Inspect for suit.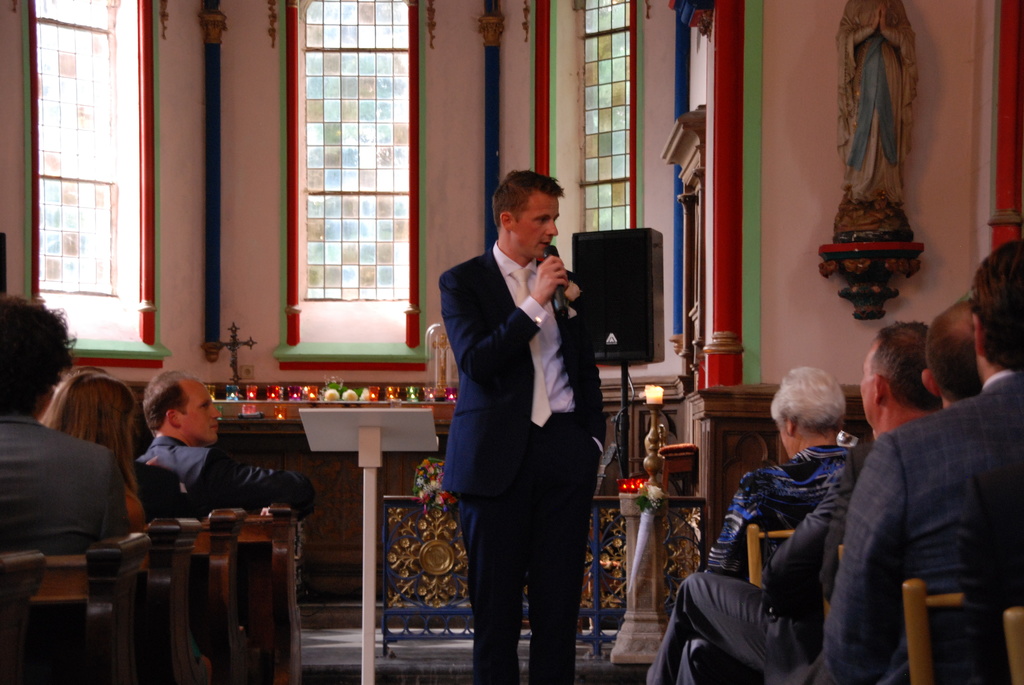
Inspection: bbox(432, 150, 615, 684).
